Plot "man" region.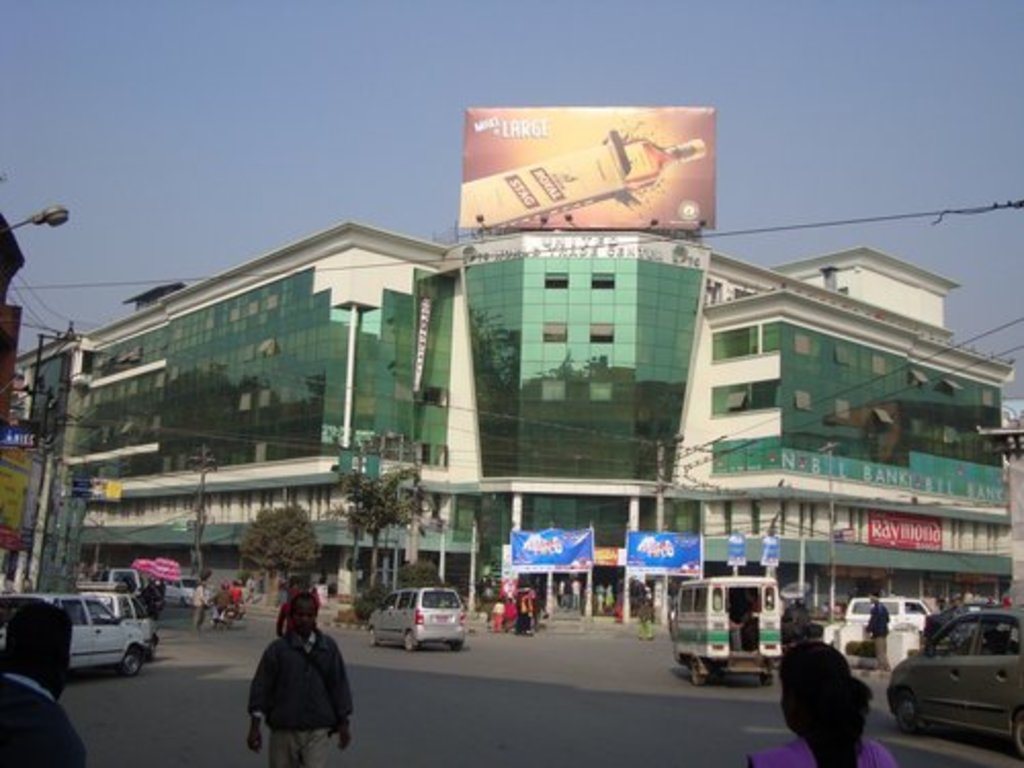
Plotted at bbox(225, 600, 350, 762).
